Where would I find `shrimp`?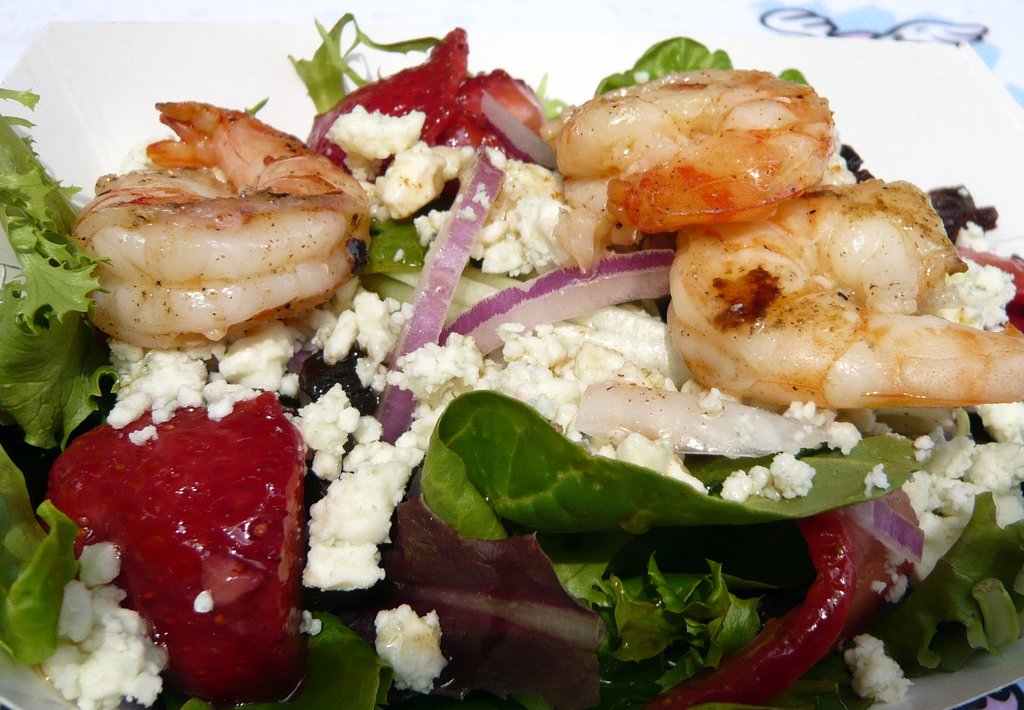
At <box>69,97,371,347</box>.
